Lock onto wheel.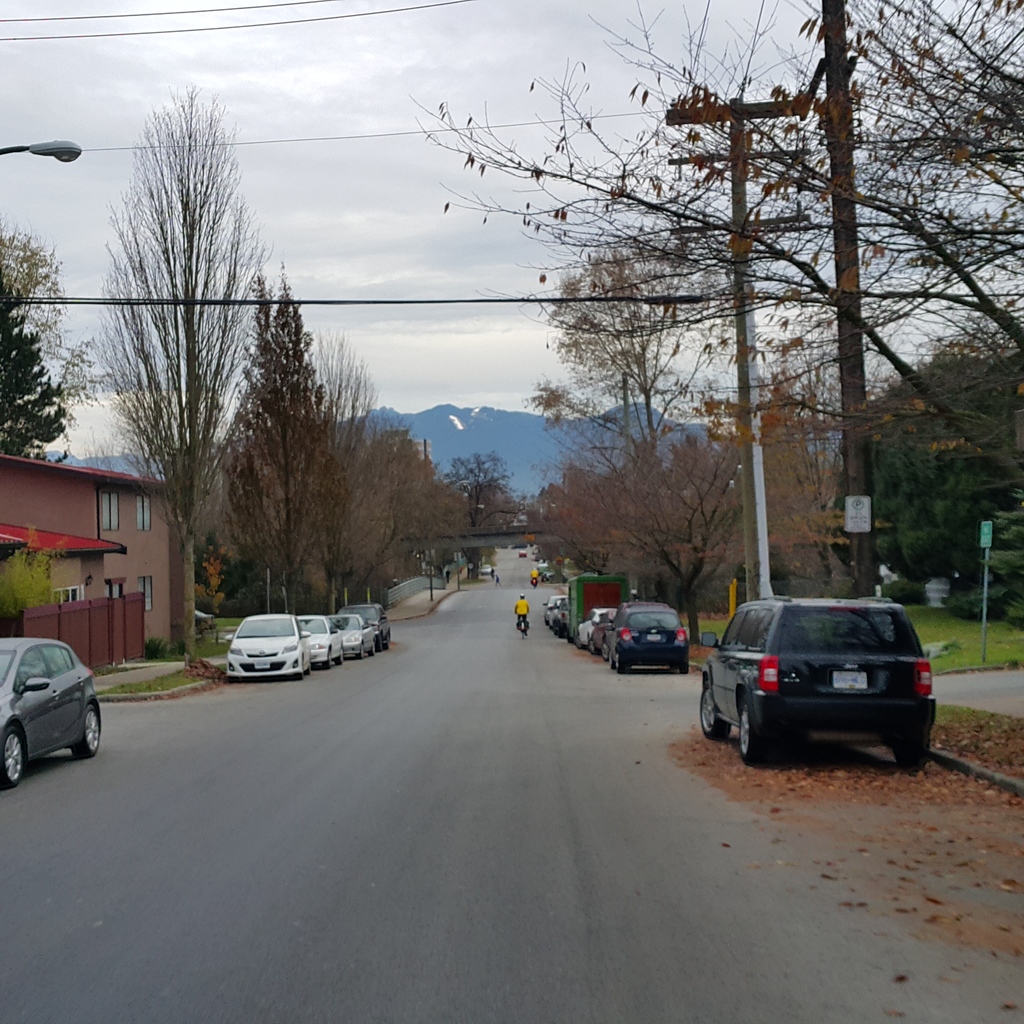
Locked: <box>671,662,680,671</box>.
